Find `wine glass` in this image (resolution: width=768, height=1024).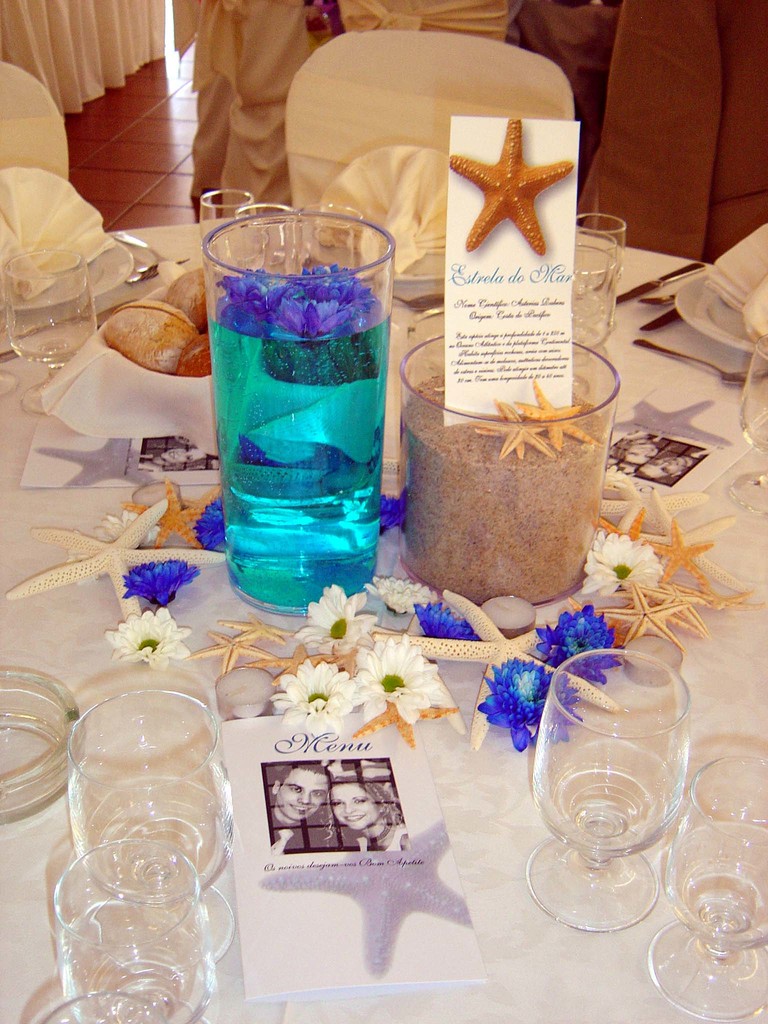
x1=2, y1=255, x2=93, y2=412.
